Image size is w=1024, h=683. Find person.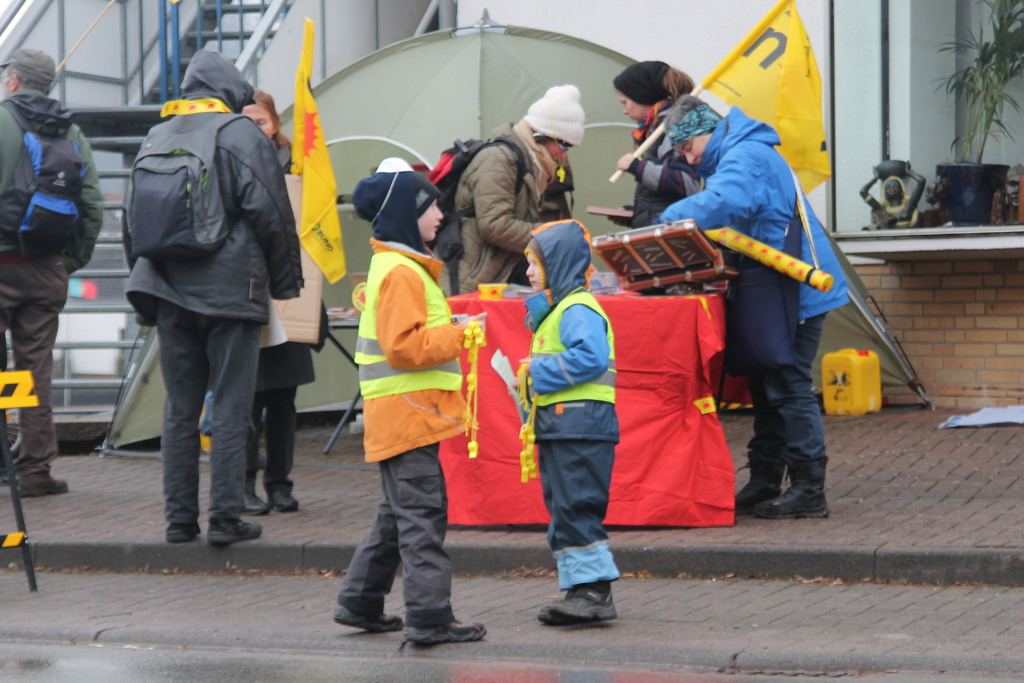
(115,40,300,551).
